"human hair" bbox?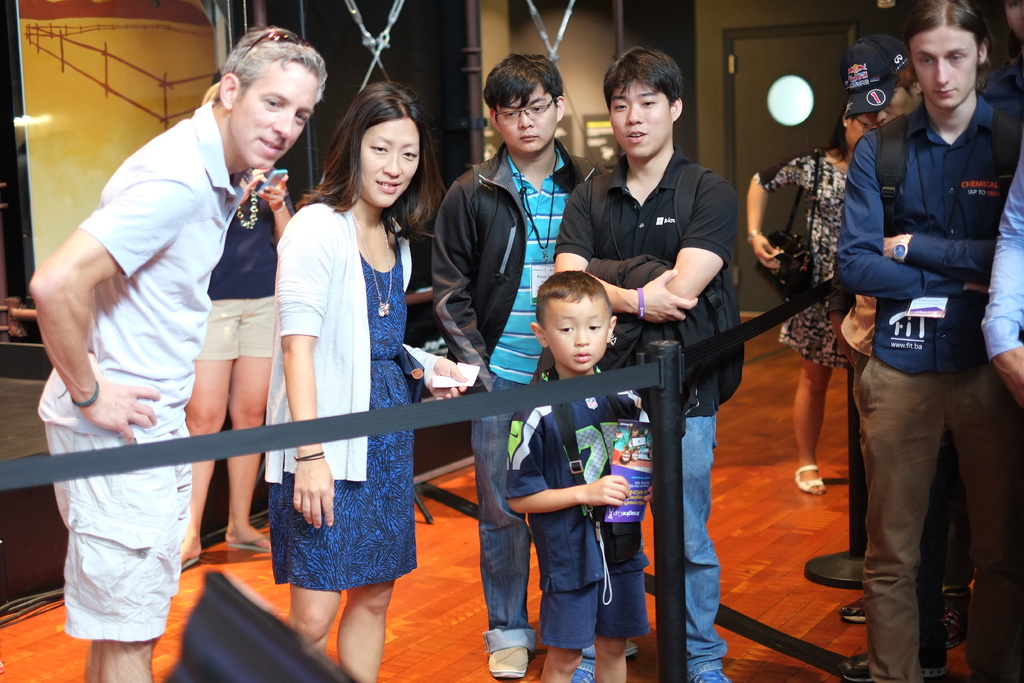
{"x1": 601, "y1": 43, "x2": 688, "y2": 114}
